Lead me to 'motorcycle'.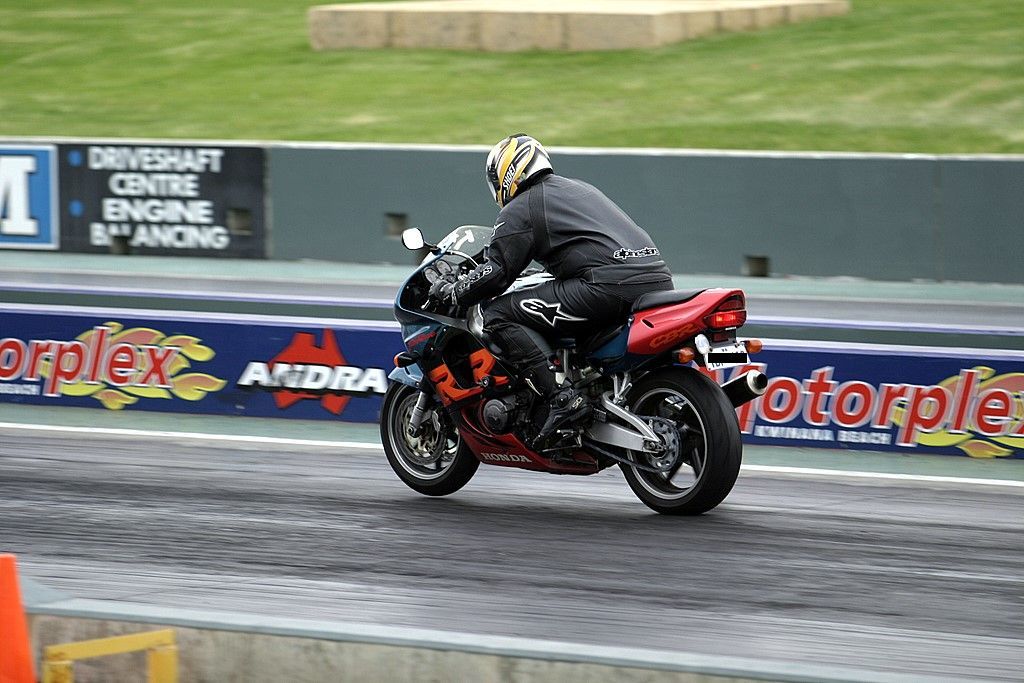
Lead to crop(378, 216, 769, 519).
